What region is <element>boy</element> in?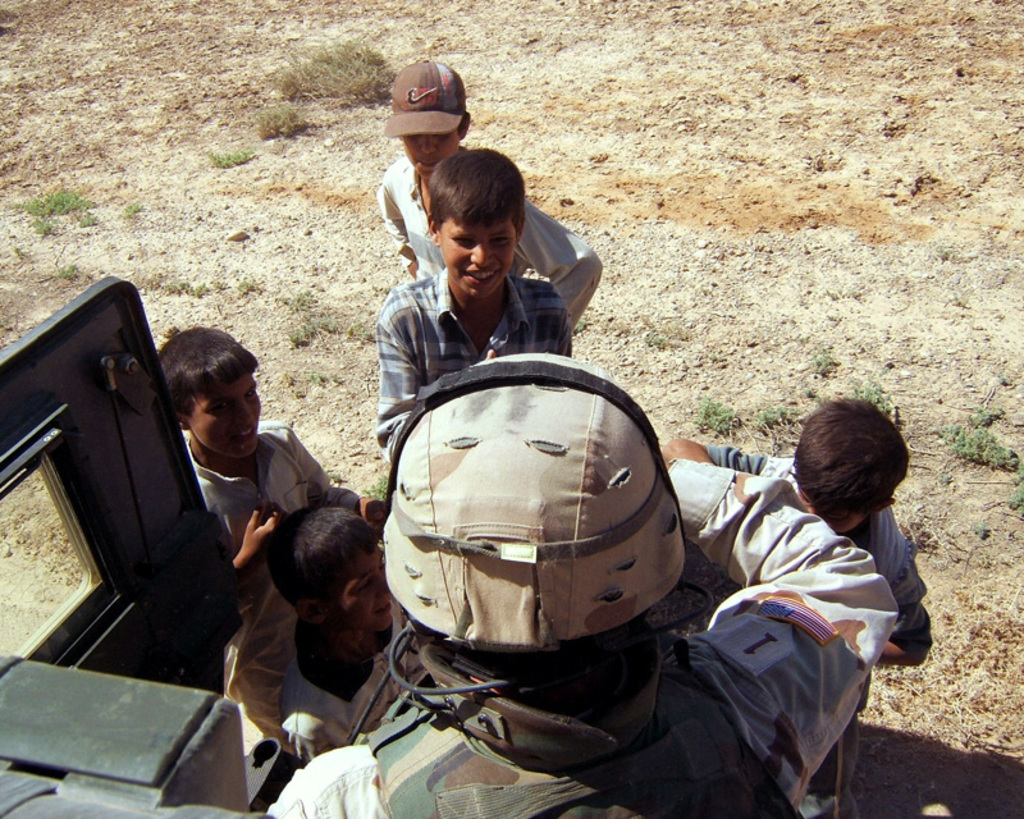
<box>280,509,419,758</box>.
